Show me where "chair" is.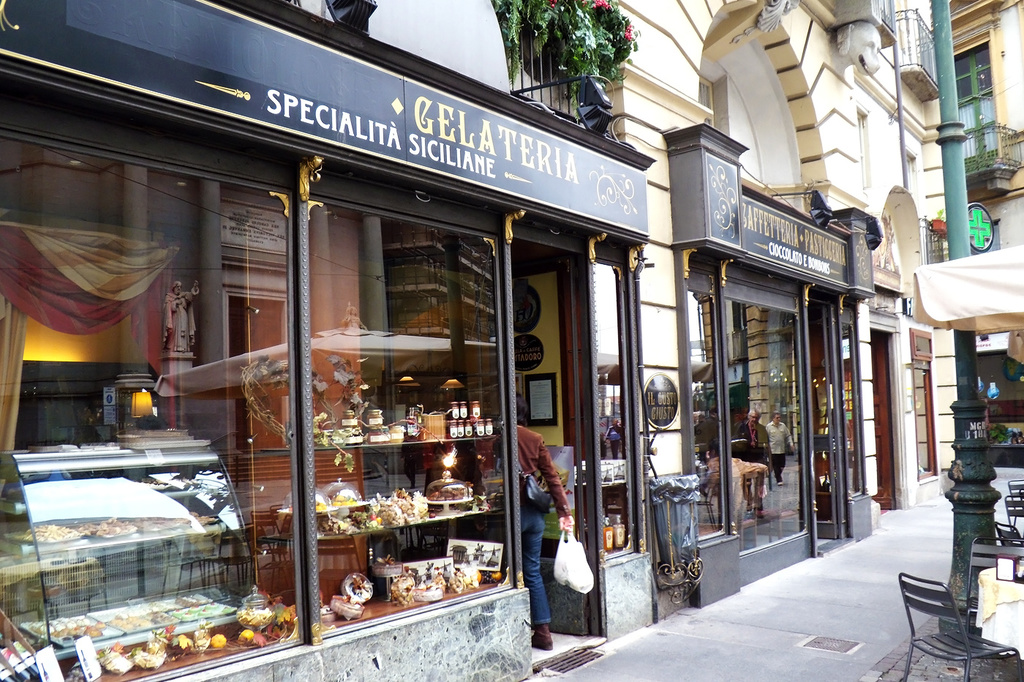
"chair" is at [964, 538, 1023, 681].
